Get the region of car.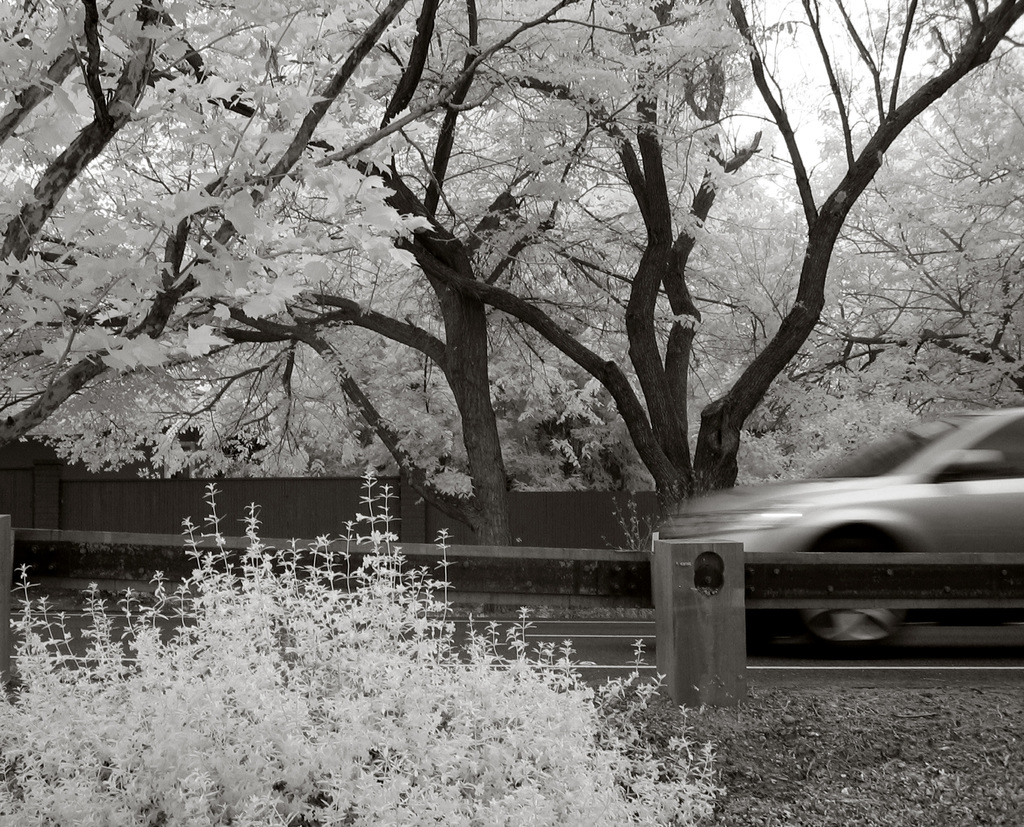
<box>653,404,1023,664</box>.
